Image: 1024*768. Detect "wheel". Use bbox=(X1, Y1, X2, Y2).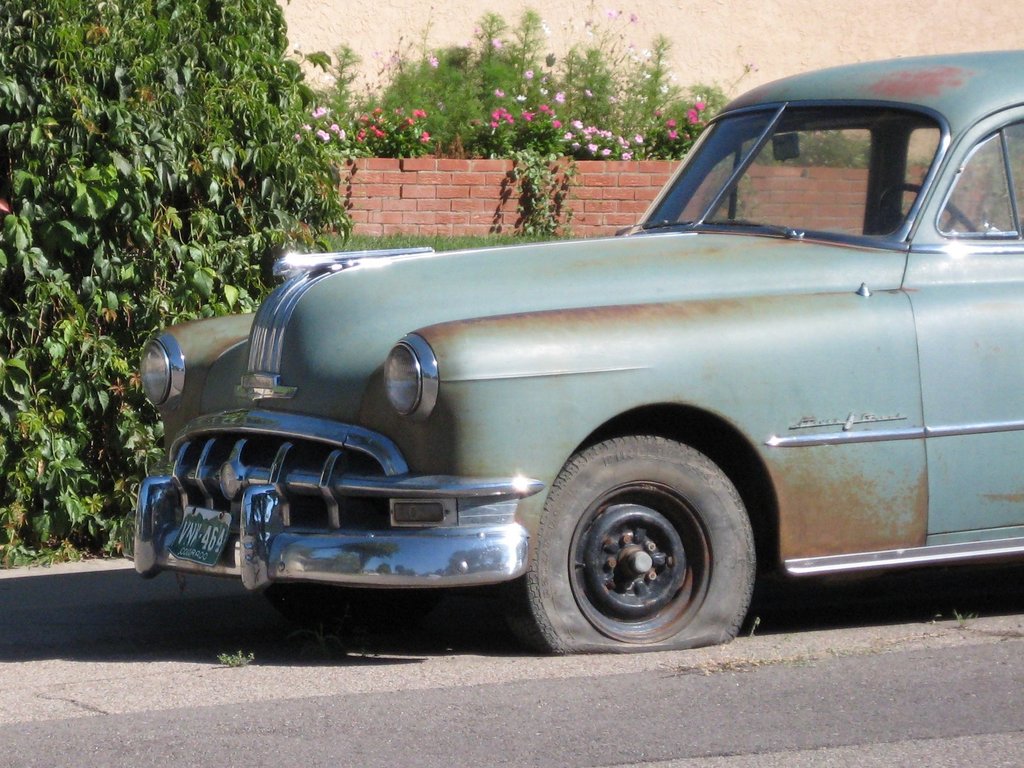
bbox=(874, 179, 976, 233).
